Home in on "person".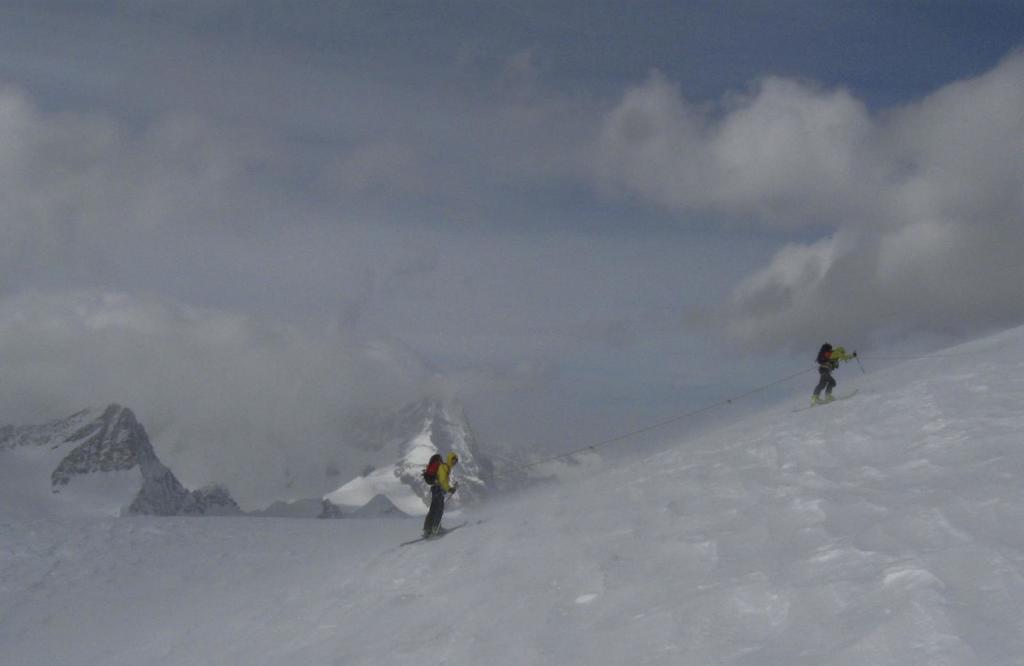
Homed in at x1=806 y1=343 x2=856 y2=404.
